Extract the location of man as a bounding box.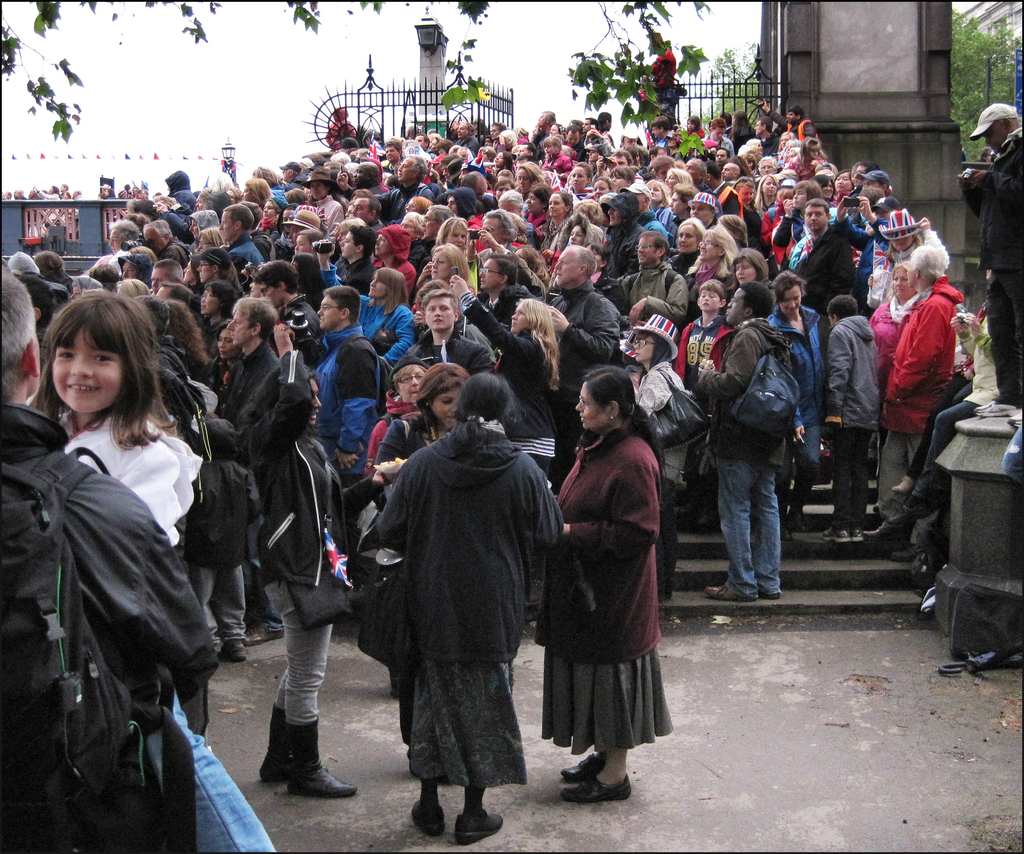
rect(671, 281, 785, 607).
